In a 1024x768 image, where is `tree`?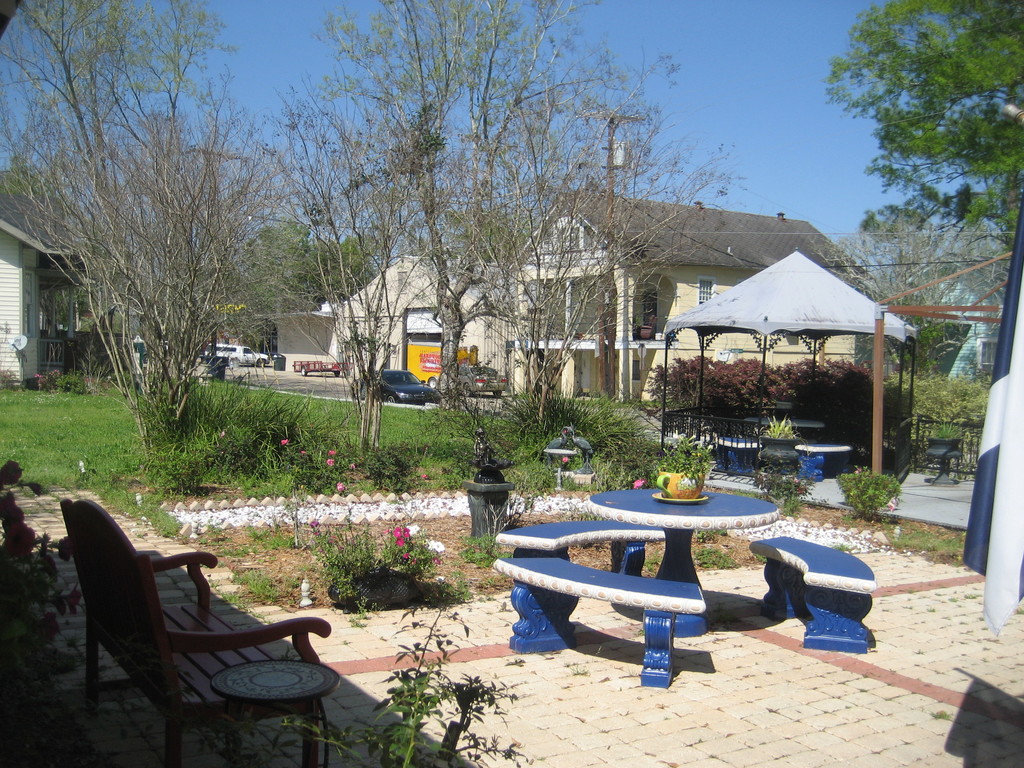
rect(28, 57, 288, 444).
